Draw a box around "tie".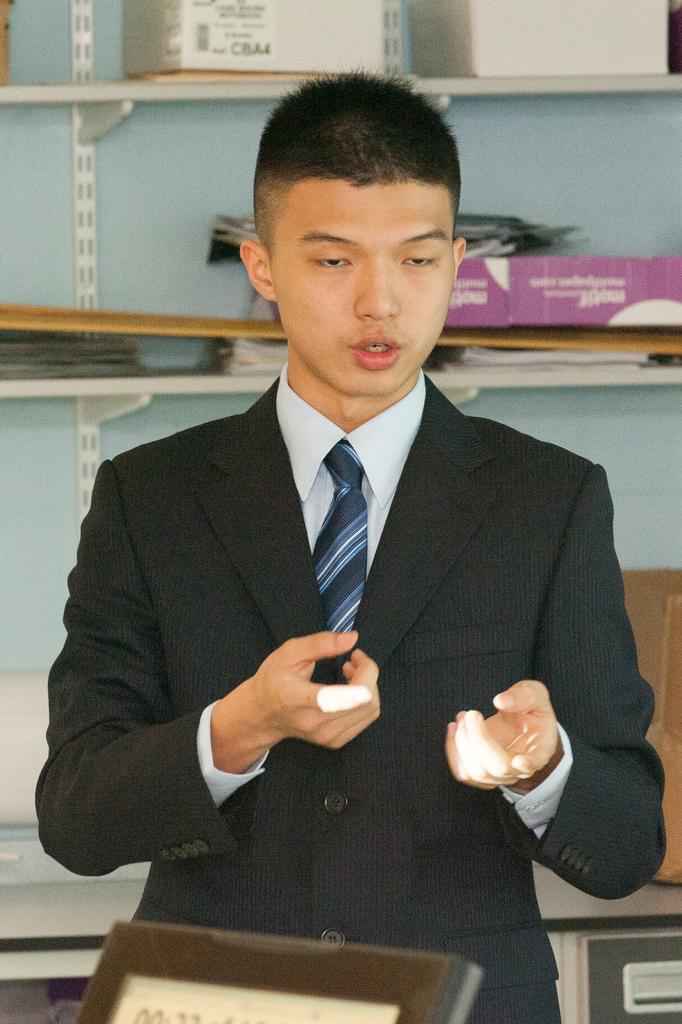
box(309, 442, 368, 634).
